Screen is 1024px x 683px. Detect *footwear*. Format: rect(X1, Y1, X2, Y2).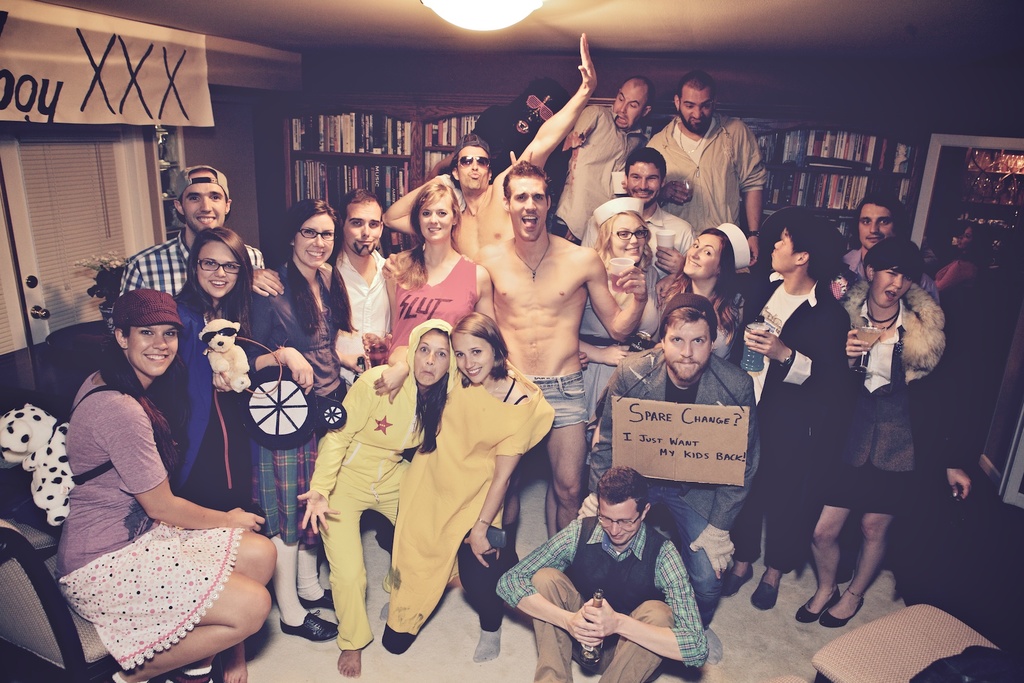
rect(280, 607, 339, 642).
